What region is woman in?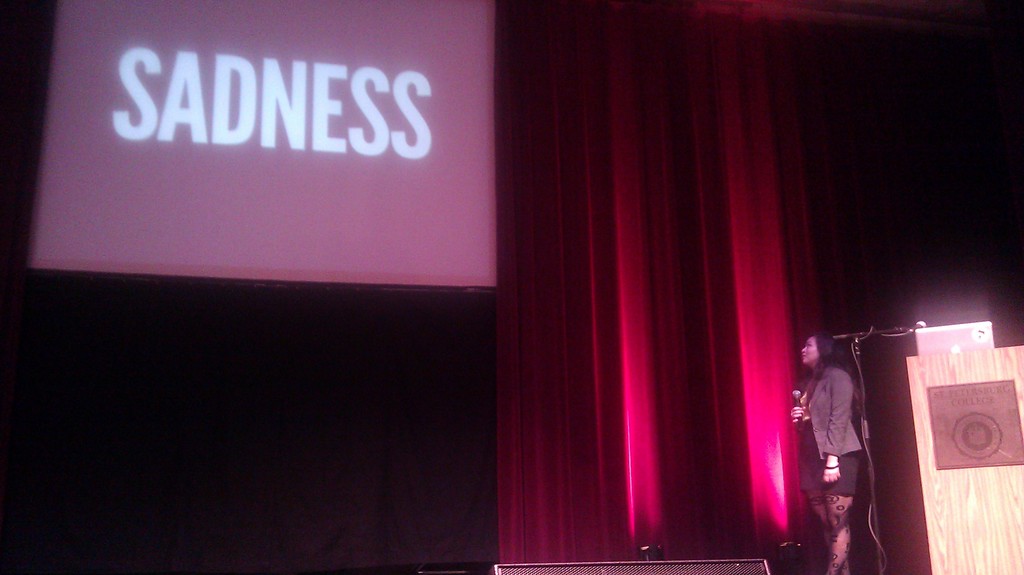
788:334:862:574.
